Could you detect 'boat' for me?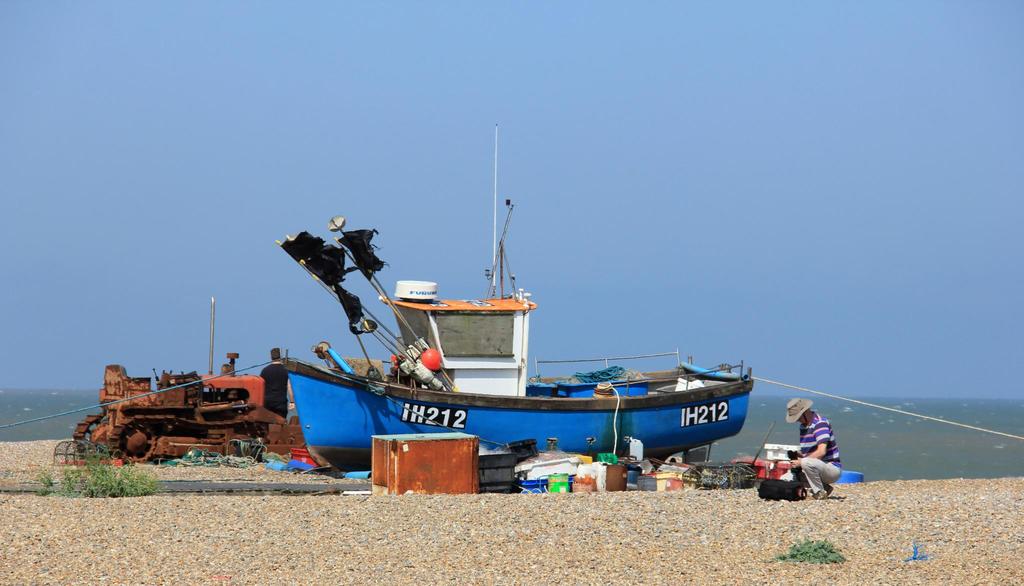
Detection result: bbox=[274, 113, 761, 492].
